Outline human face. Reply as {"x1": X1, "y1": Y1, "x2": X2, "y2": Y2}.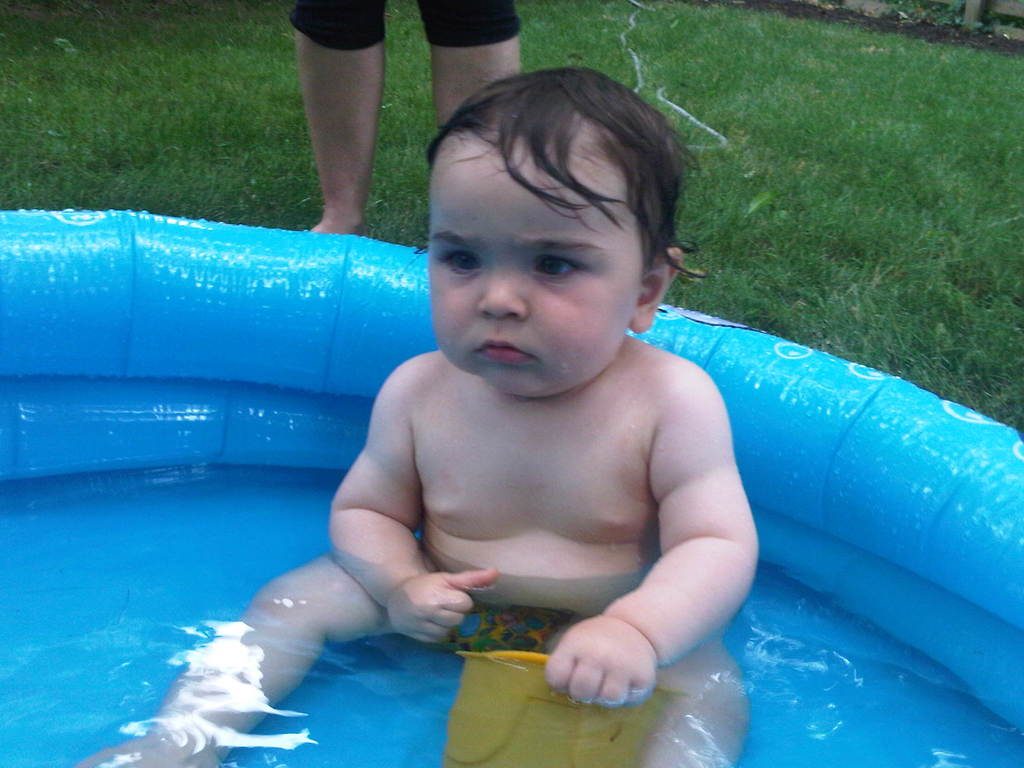
{"x1": 422, "y1": 127, "x2": 666, "y2": 404}.
